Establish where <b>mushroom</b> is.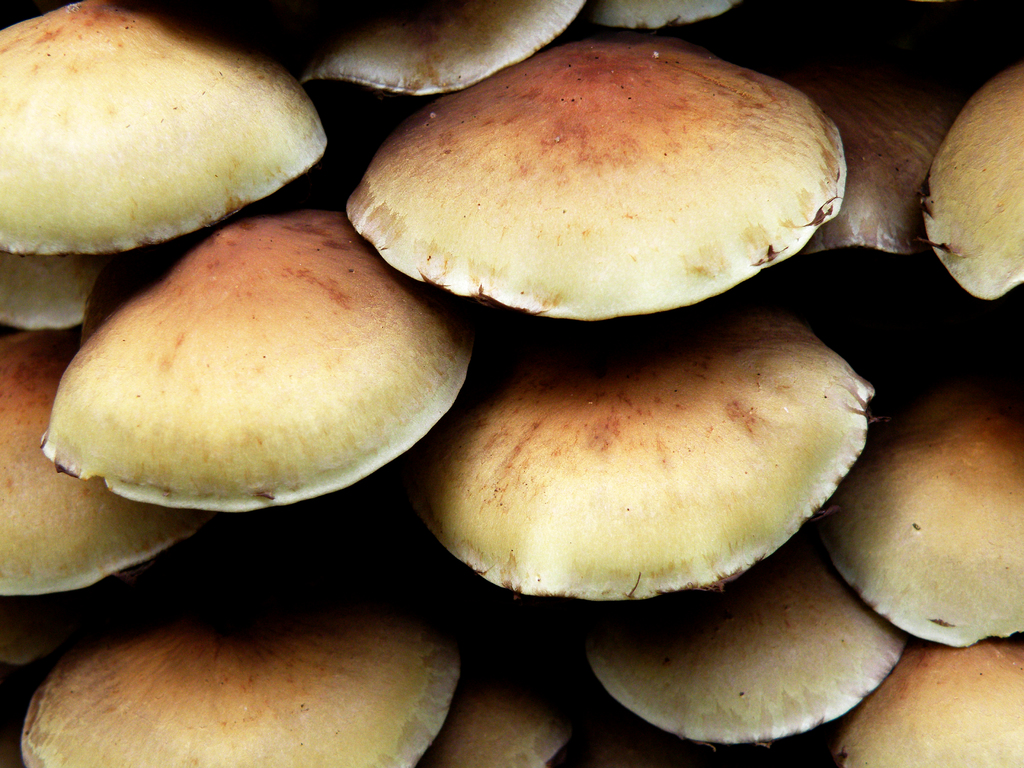
Established at rect(293, 0, 605, 95).
